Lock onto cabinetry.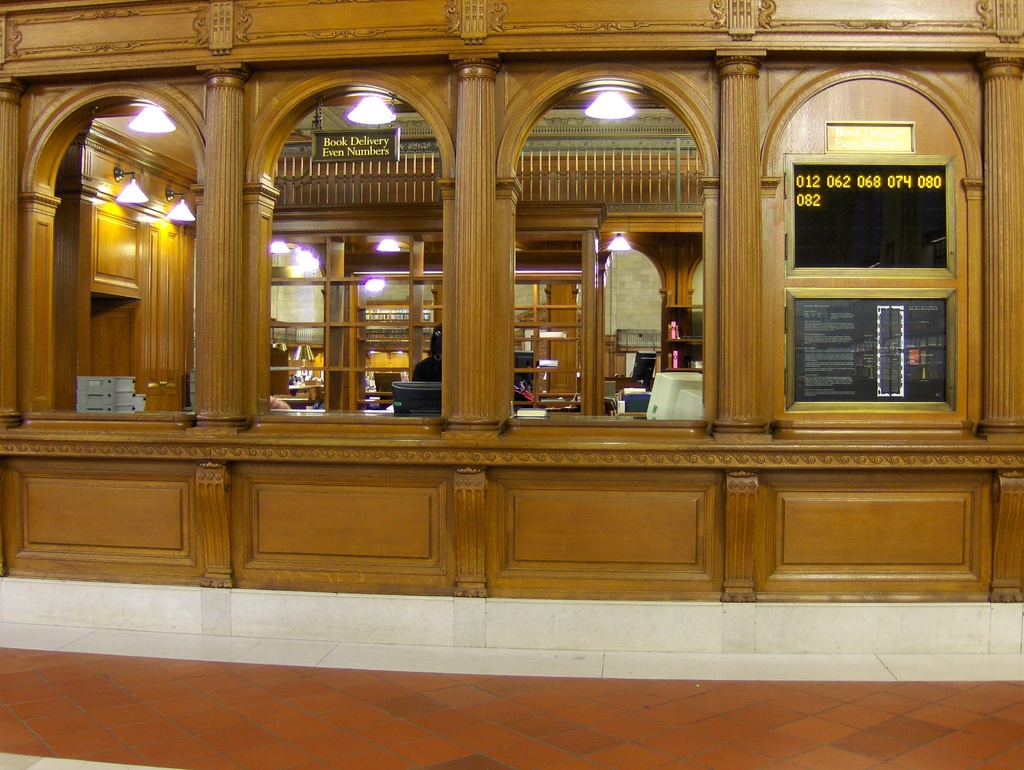
Locked: left=60, top=148, right=198, bottom=422.
